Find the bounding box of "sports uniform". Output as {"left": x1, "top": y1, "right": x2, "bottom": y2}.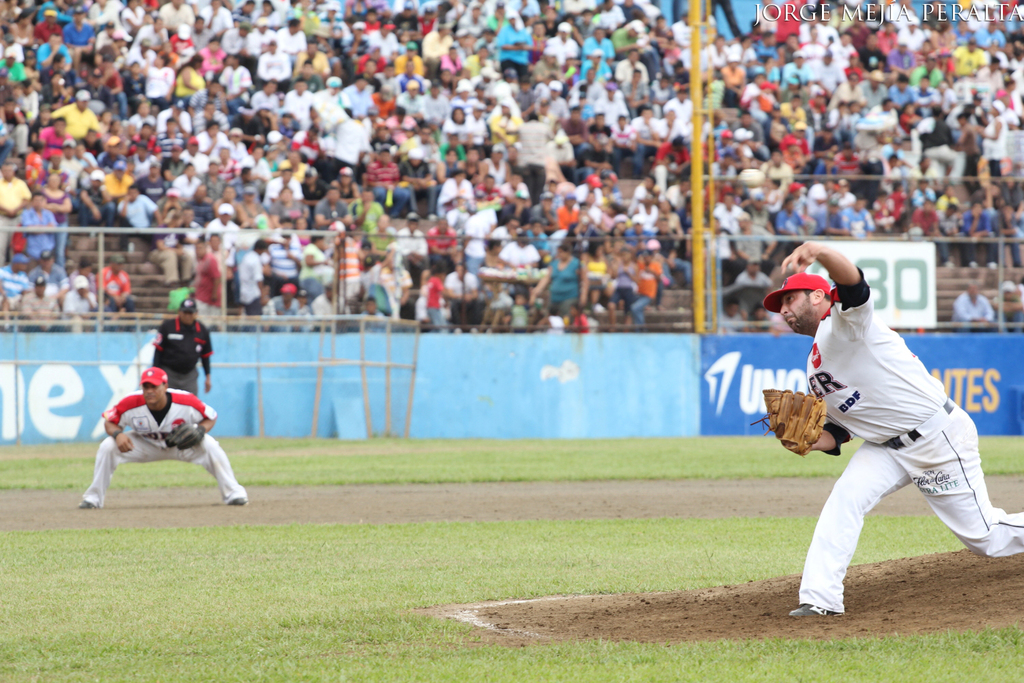
{"left": 74, "top": 365, "right": 254, "bottom": 515}.
